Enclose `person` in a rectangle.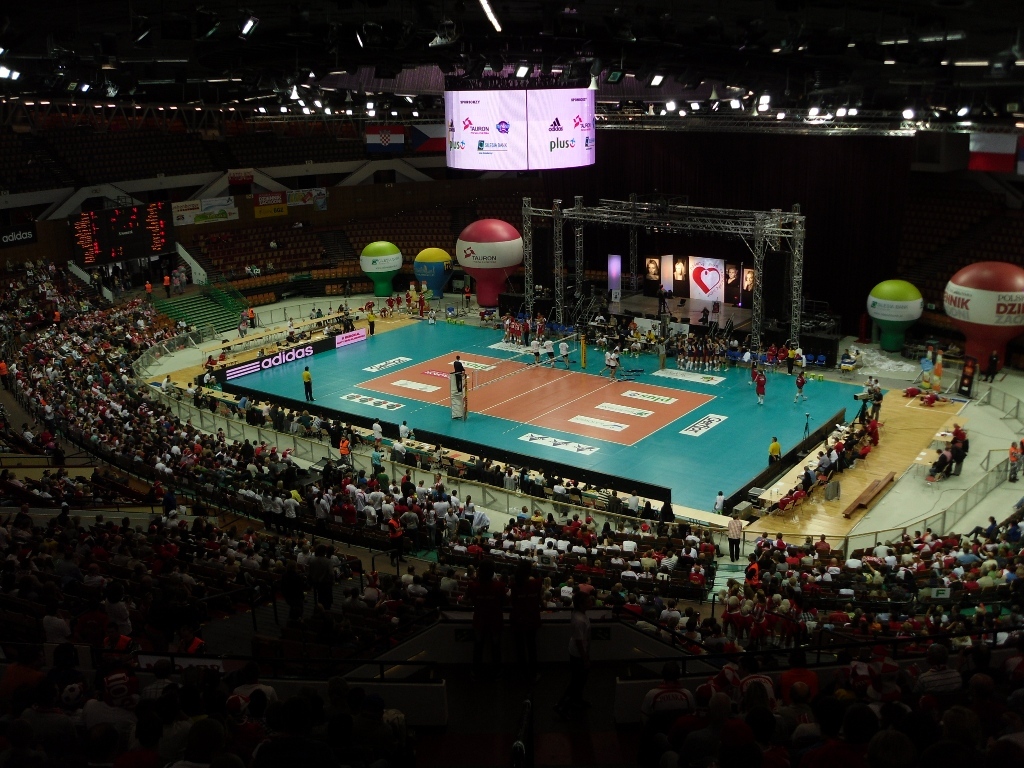
left=874, top=389, right=882, bottom=414.
